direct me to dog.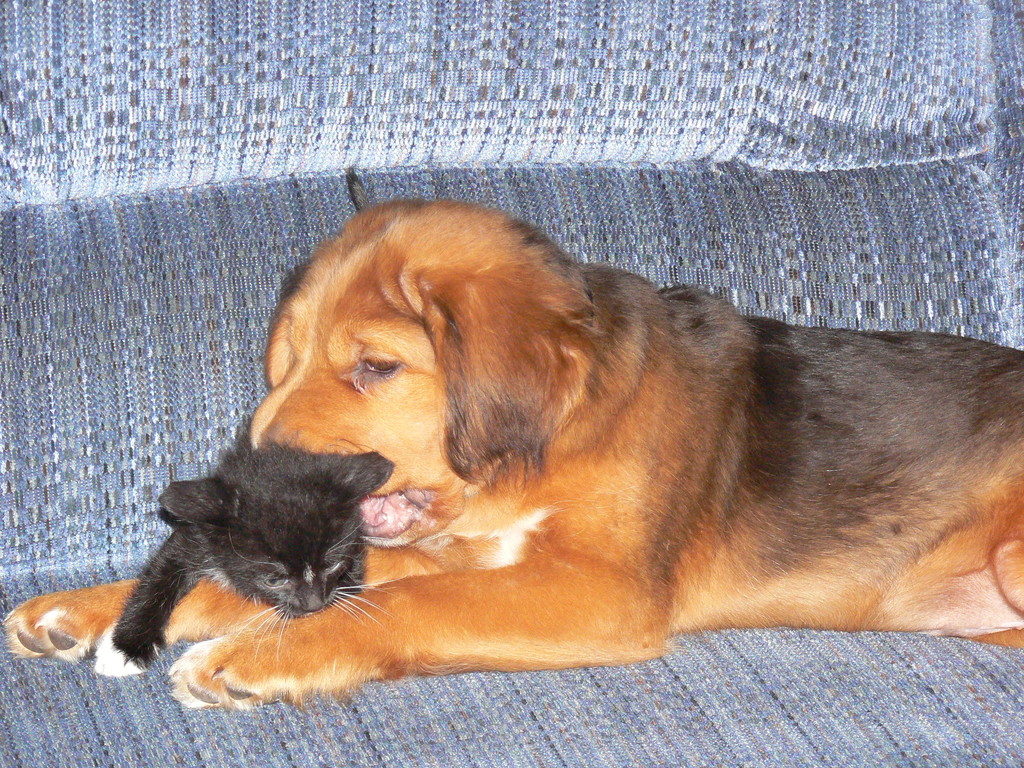
Direction: 4:200:1023:715.
